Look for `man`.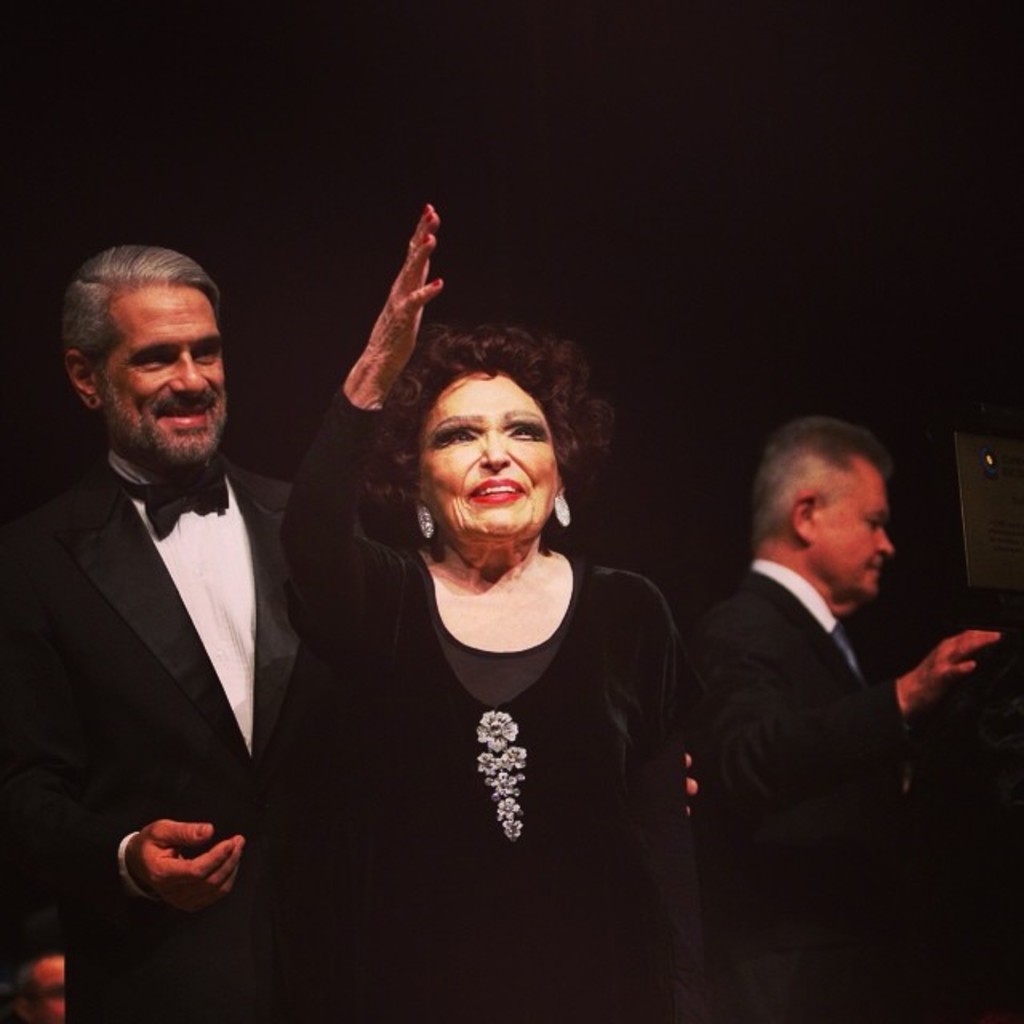
Found: l=674, t=419, r=1008, b=1022.
